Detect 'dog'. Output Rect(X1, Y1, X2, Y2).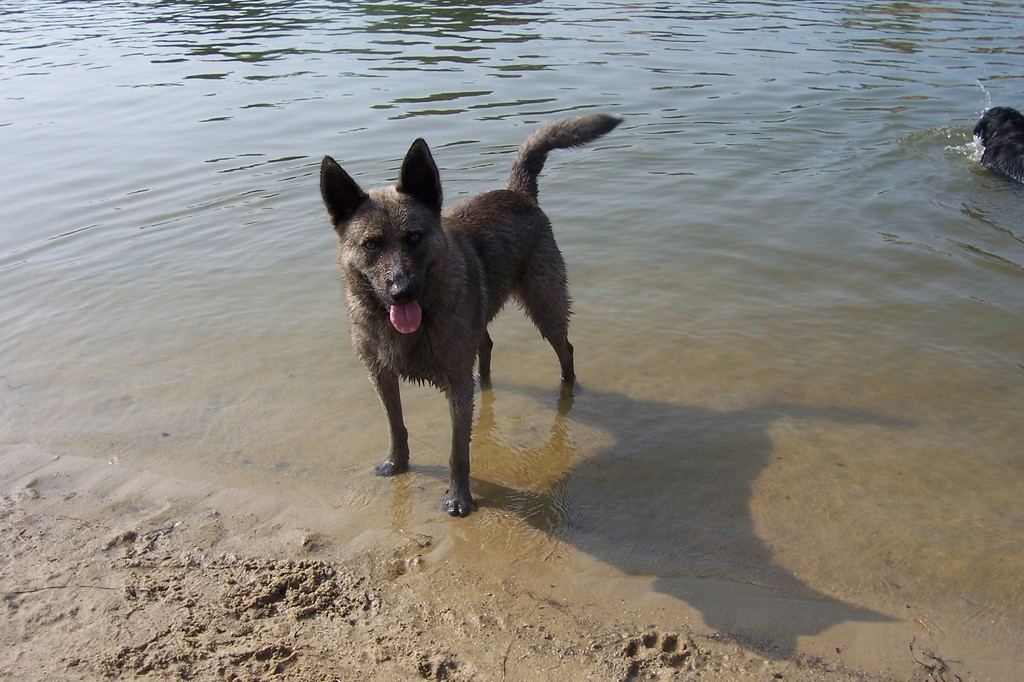
Rect(320, 112, 624, 520).
